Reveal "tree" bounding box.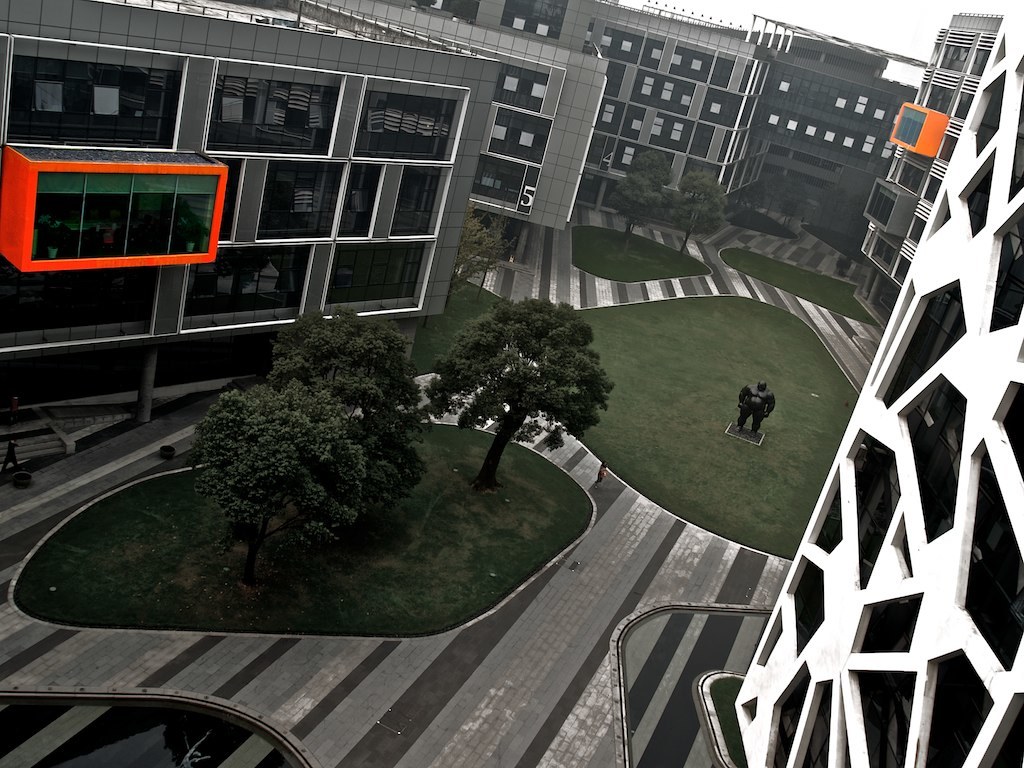
Revealed: {"left": 673, "top": 170, "right": 728, "bottom": 256}.
